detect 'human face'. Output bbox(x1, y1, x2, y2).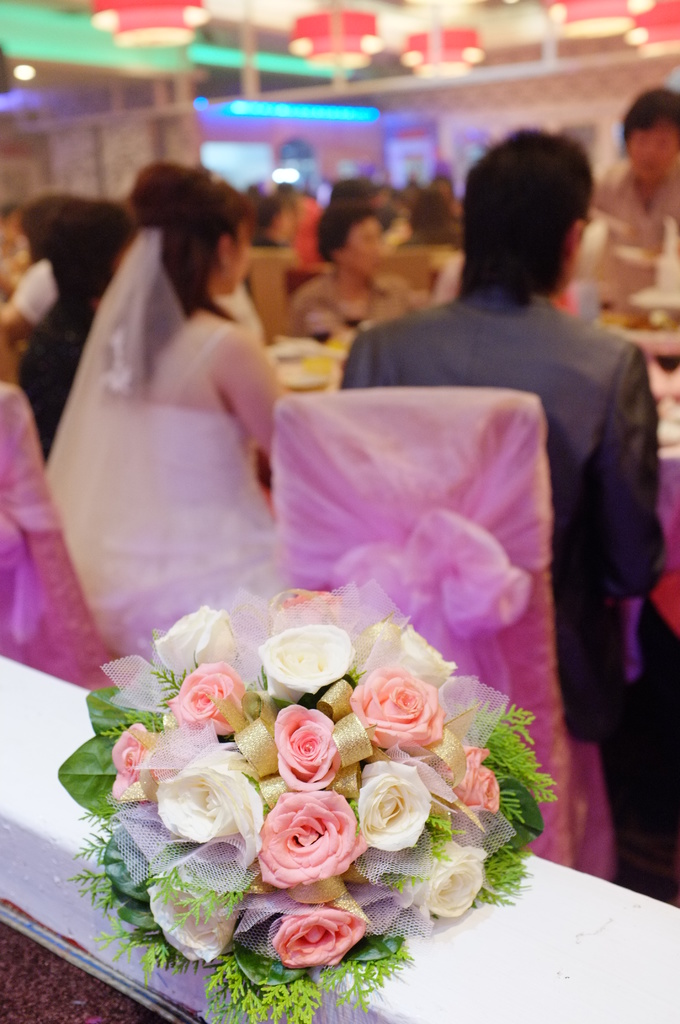
bbox(221, 225, 251, 292).
